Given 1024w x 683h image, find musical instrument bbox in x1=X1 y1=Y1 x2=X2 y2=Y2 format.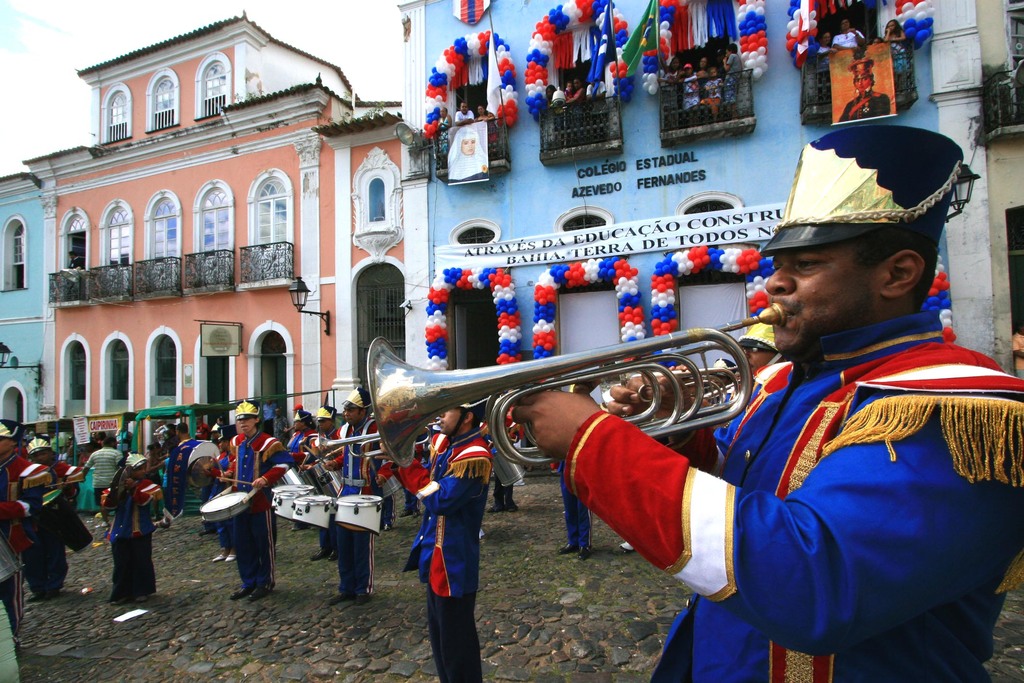
x1=291 y1=488 x2=337 y2=533.
